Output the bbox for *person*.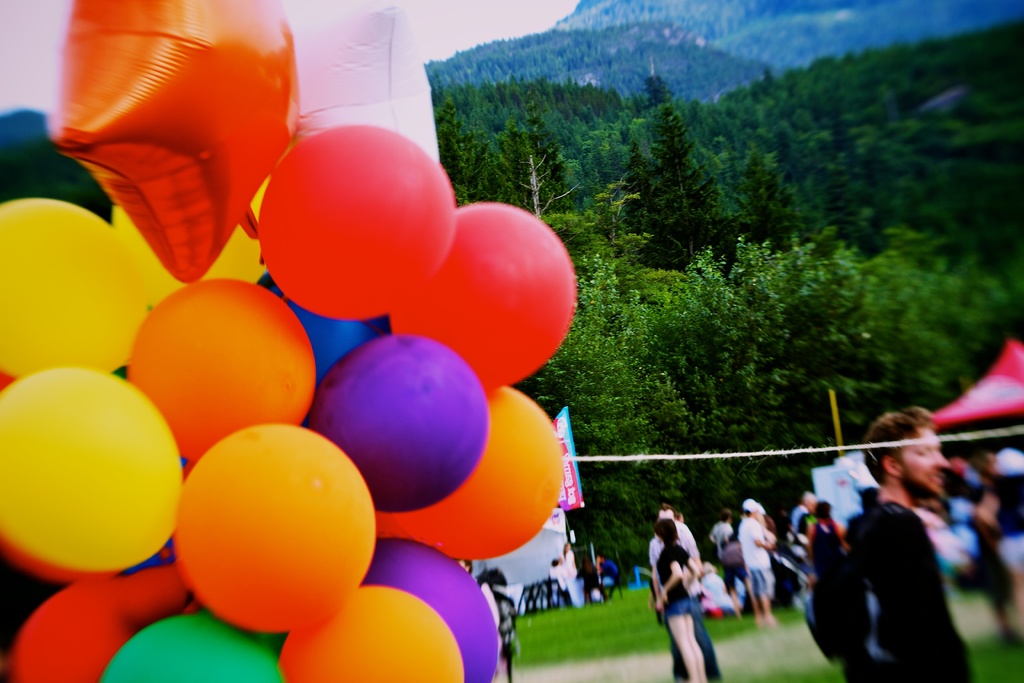
l=729, t=492, r=780, b=636.
